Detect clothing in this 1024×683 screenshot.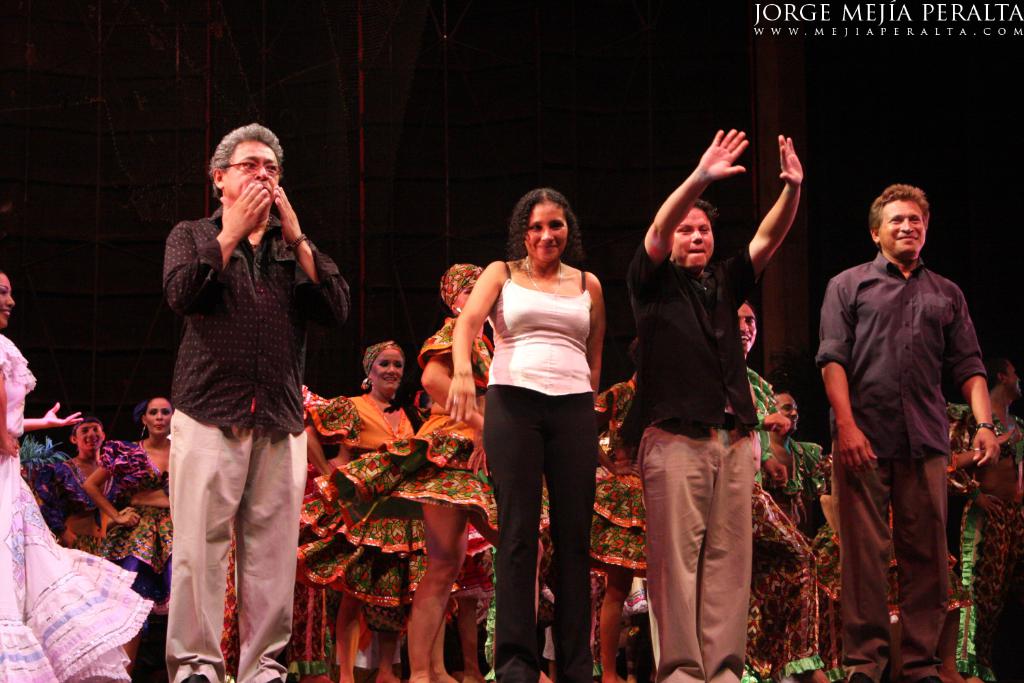
Detection: box=[0, 327, 154, 682].
